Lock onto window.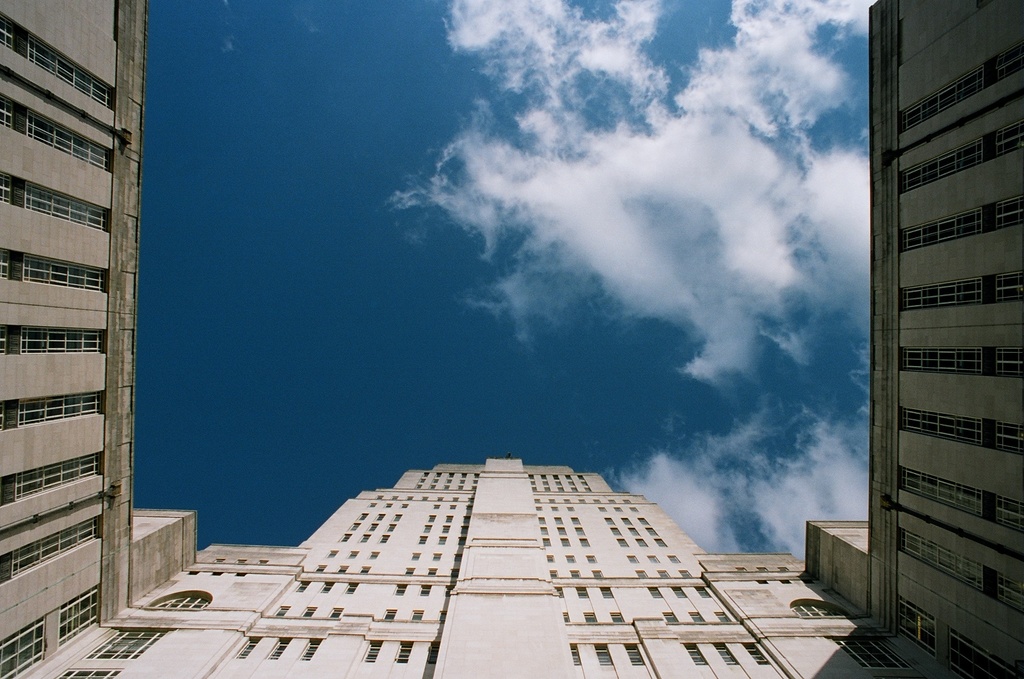
Locked: <box>779,565,789,574</box>.
